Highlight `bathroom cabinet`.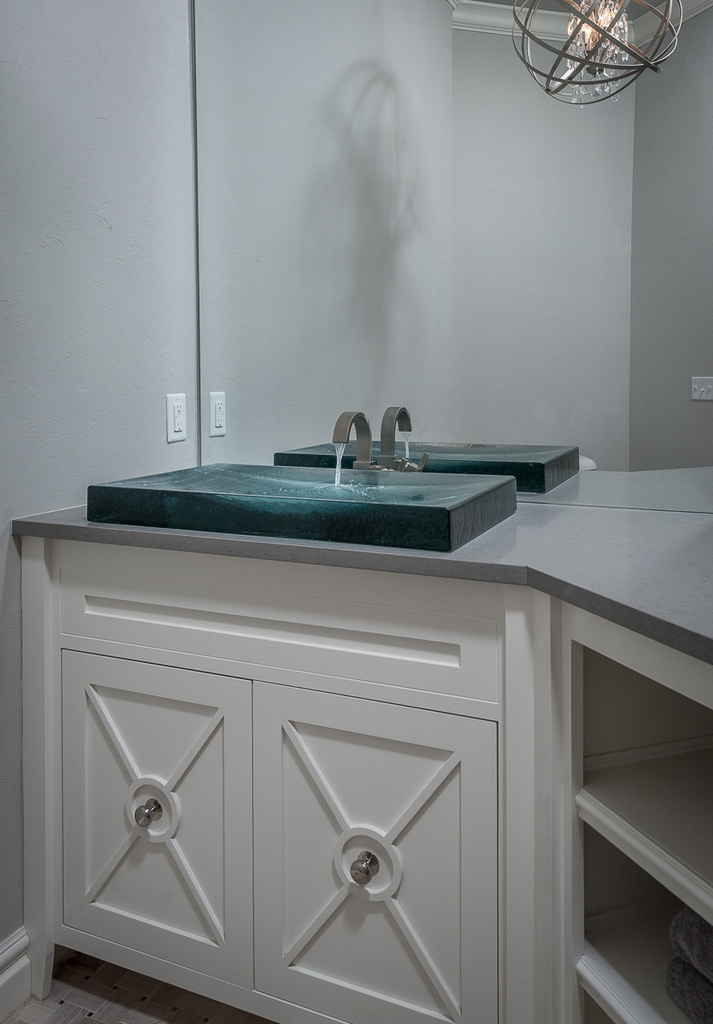
Highlighted region: 54, 543, 712, 1023.
